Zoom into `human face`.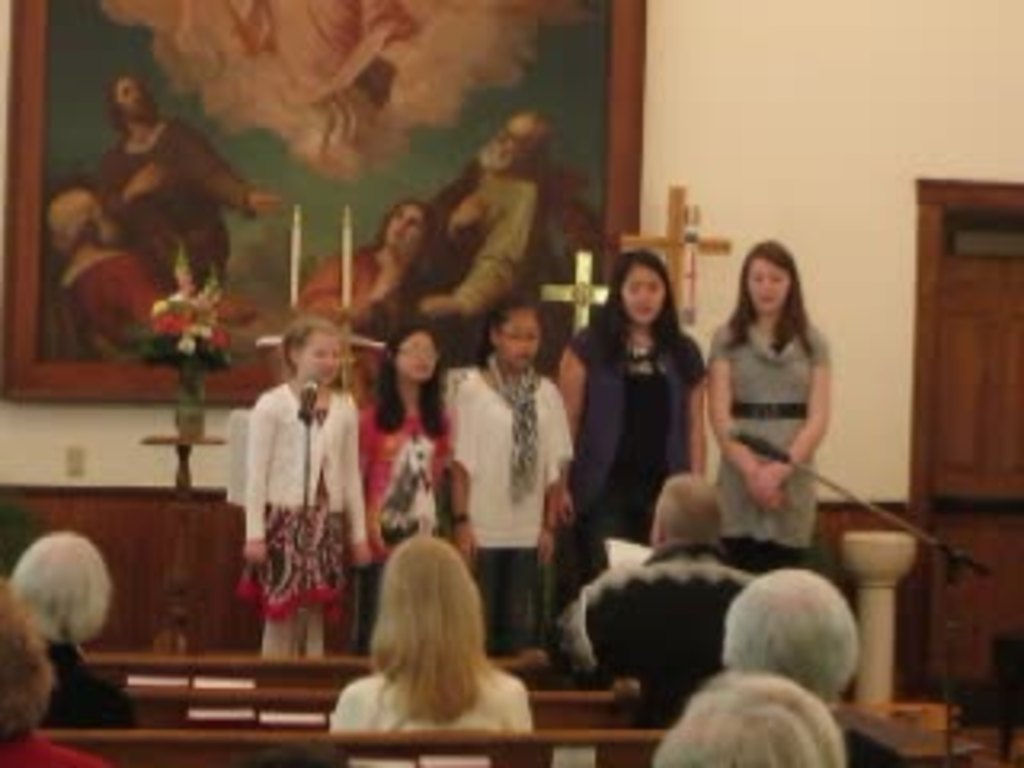
Zoom target: x1=746 y1=259 x2=794 y2=317.
